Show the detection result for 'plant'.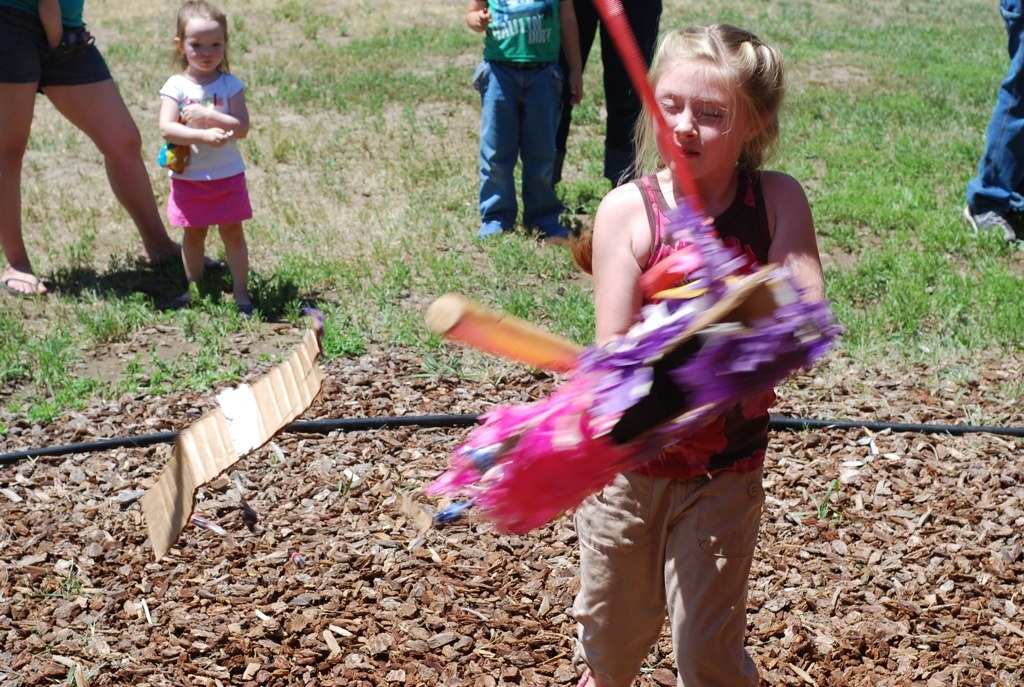
x1=813 y1=476 x2=851 y2=525.
